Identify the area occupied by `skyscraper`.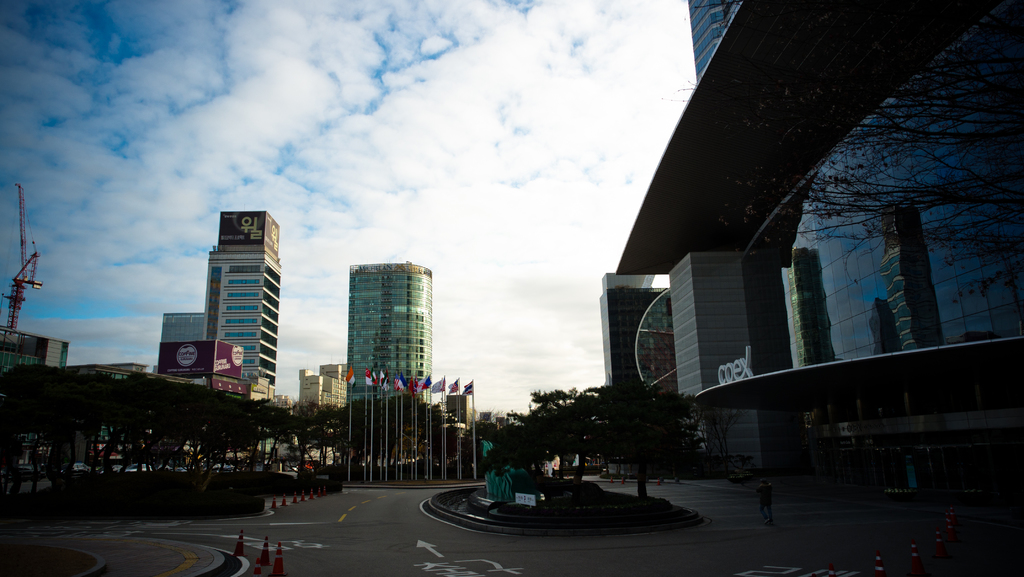
Area: 151/309/207/364.
